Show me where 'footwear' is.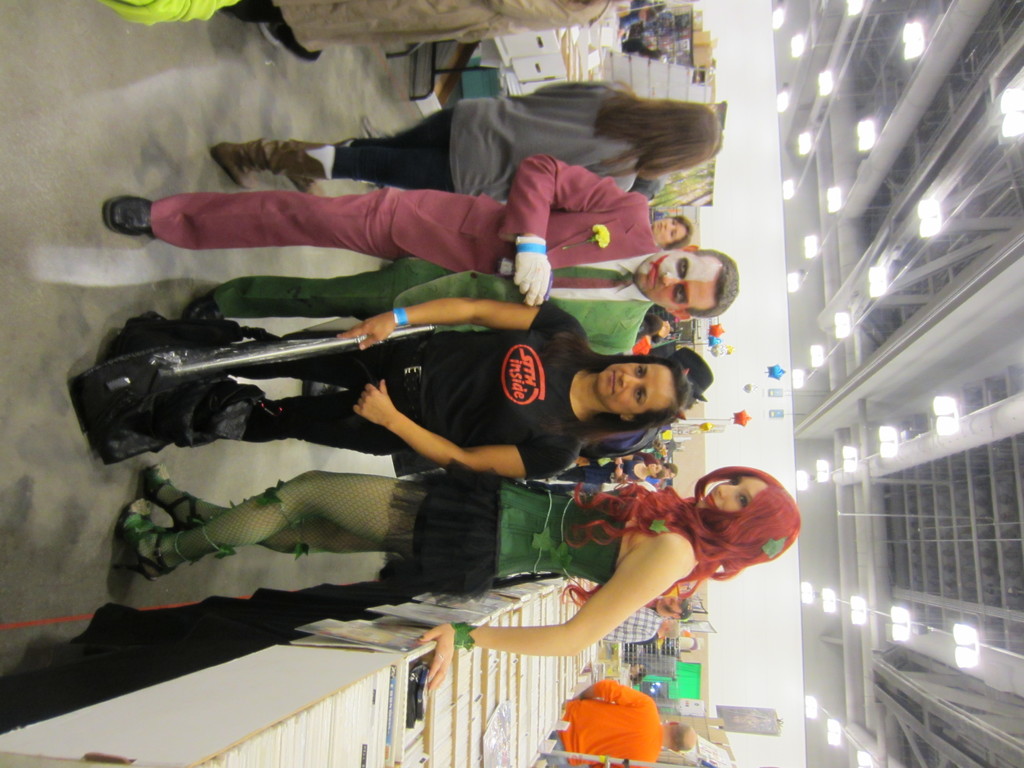
'footwear' is at [175, 288, 231, 320].
